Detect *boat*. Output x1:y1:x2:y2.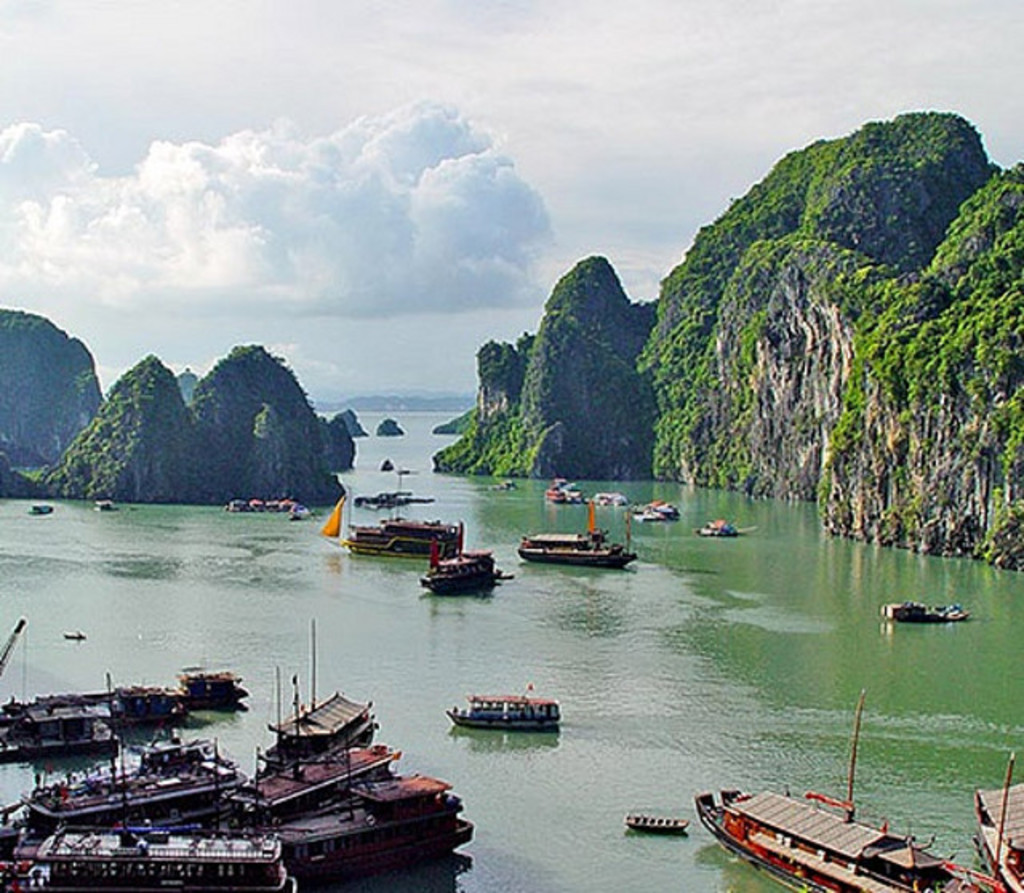
515:507:638:571.
